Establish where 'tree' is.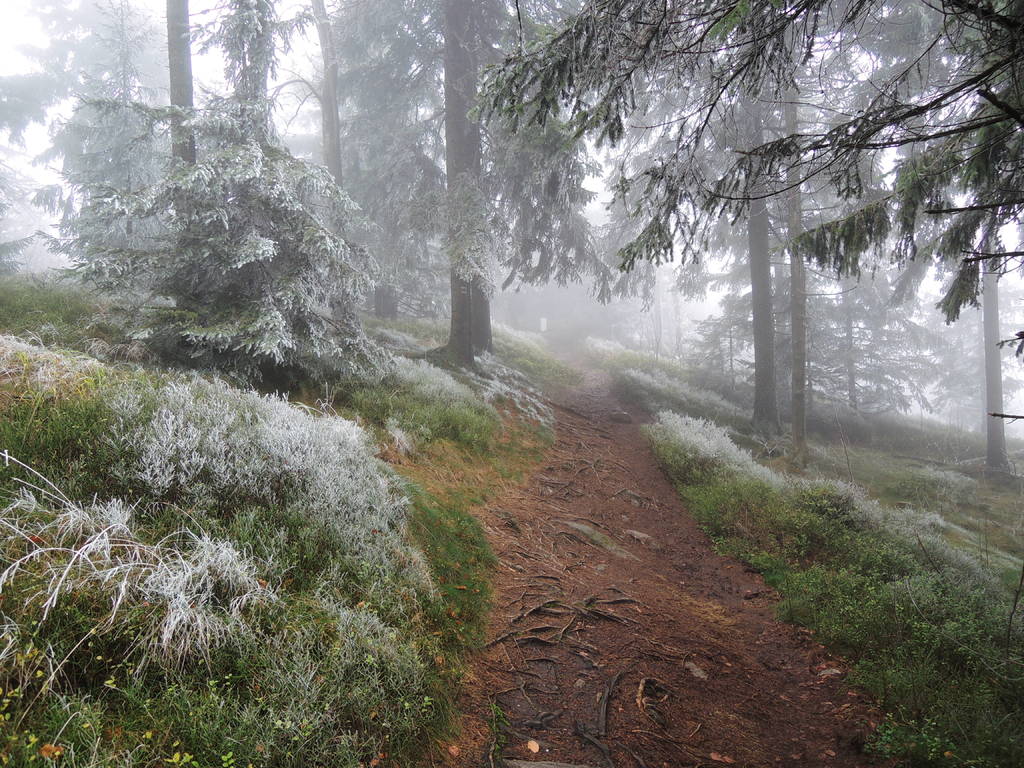
Established at pyautogui.locateOnScreen(48, 79, 394, 386).
